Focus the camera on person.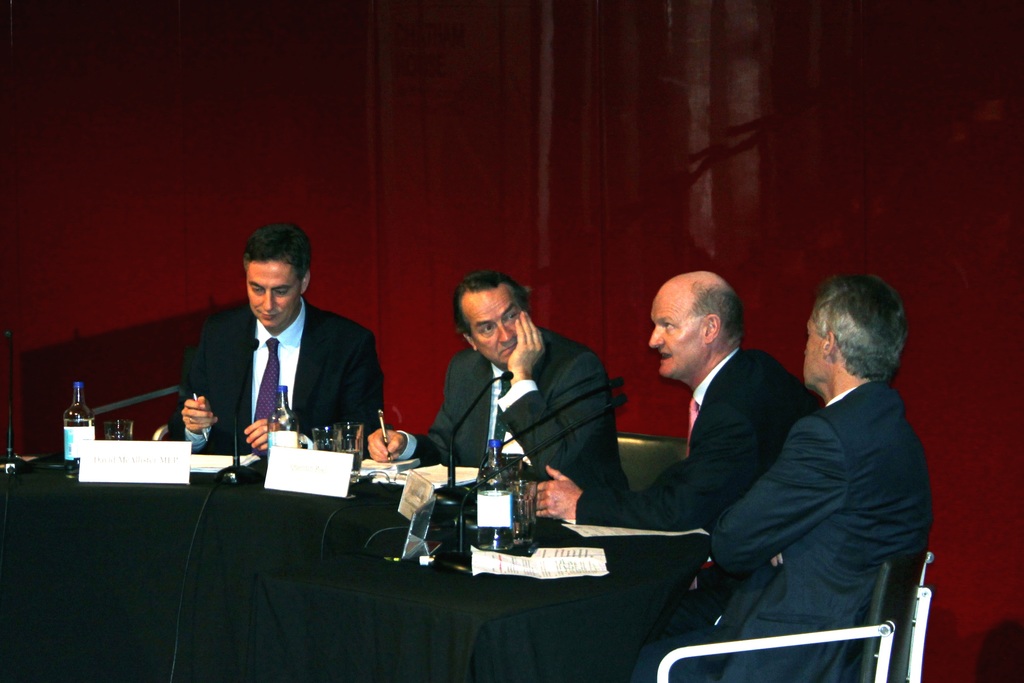
Focus region: (left=529, top=269, right=808, bottom=642).
